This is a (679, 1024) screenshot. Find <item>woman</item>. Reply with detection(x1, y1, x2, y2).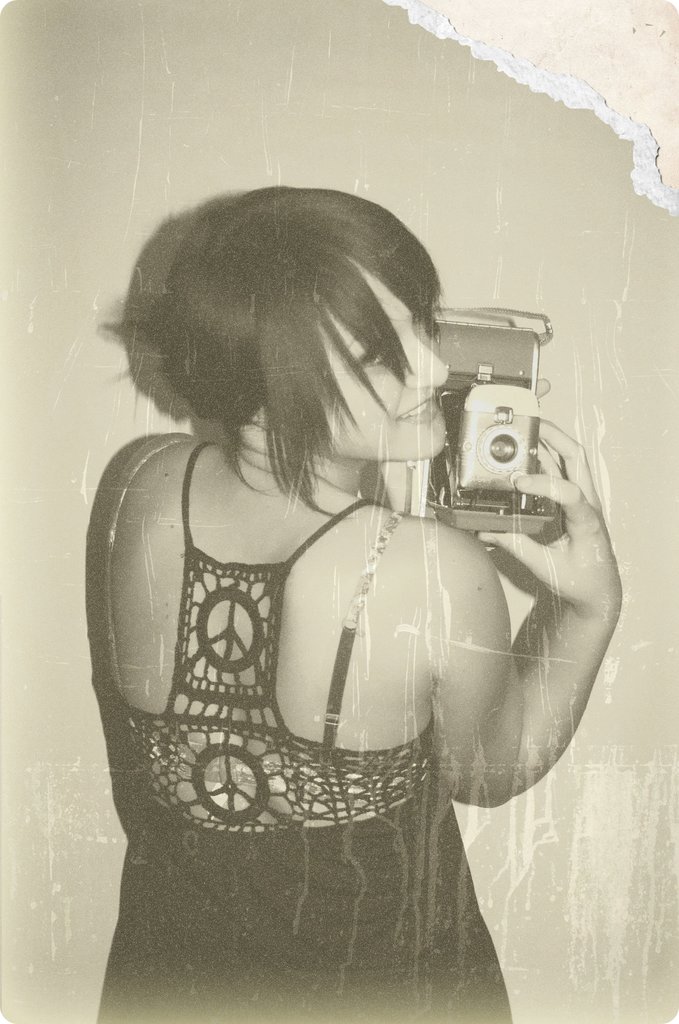
detection(64, 136, 610, 977).
